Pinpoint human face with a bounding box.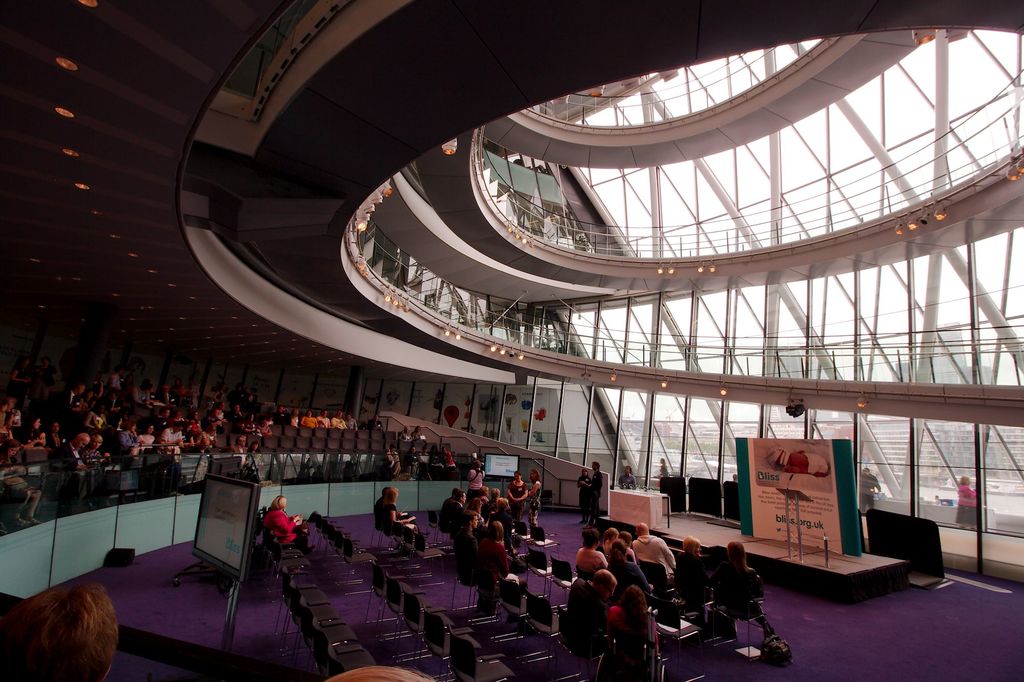
(left=461, top=491, right=468, bottom=504).
